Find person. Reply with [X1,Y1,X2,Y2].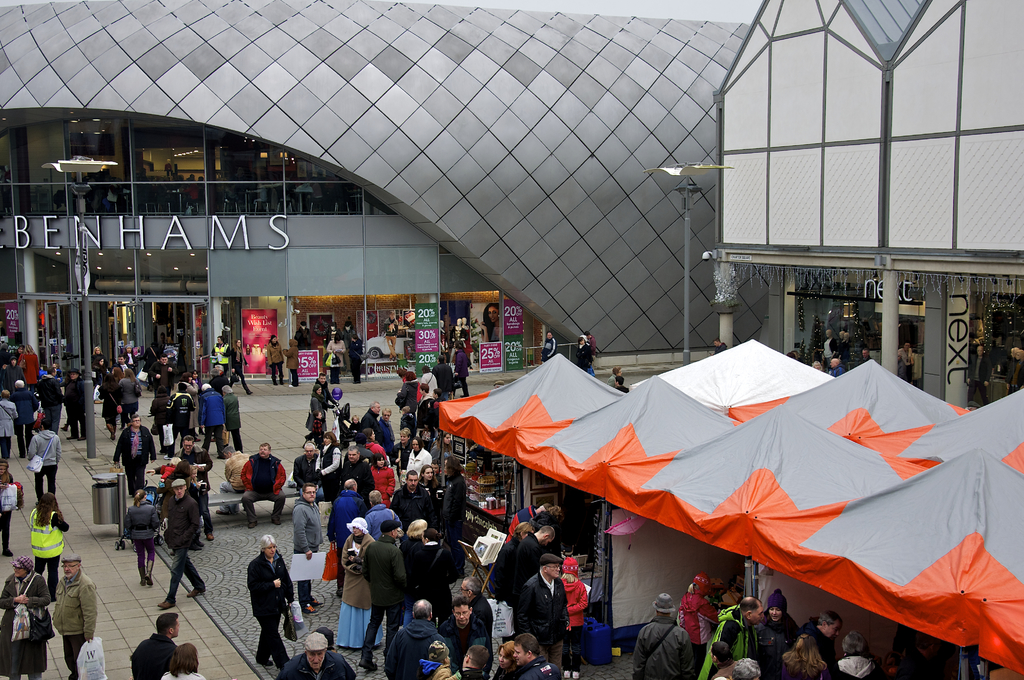
[164,479,200,591].
